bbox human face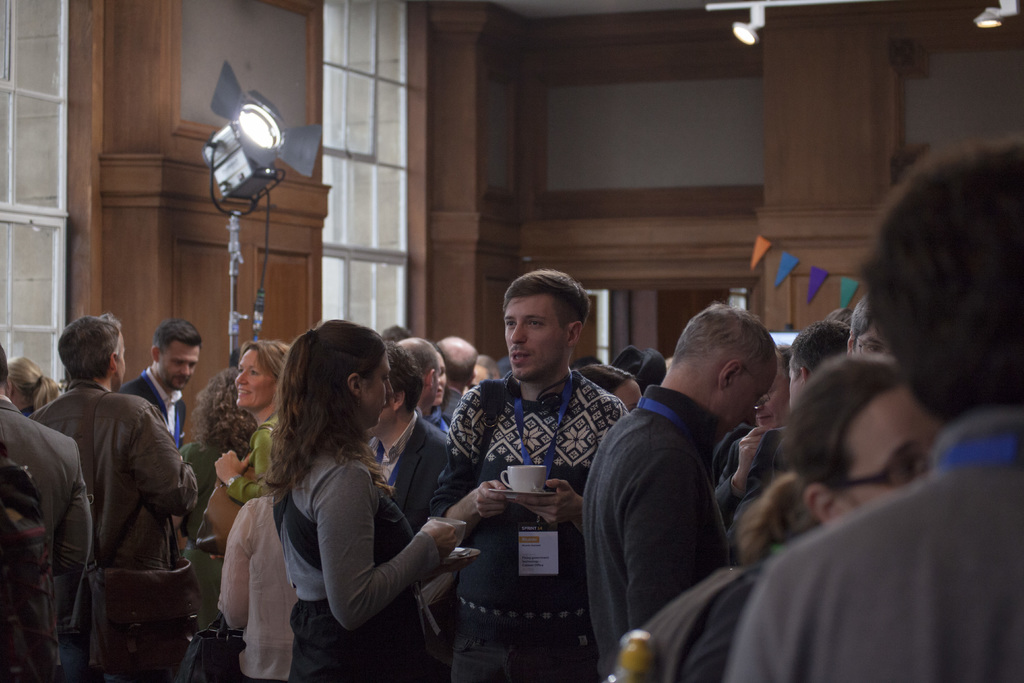
234 346 270 407
